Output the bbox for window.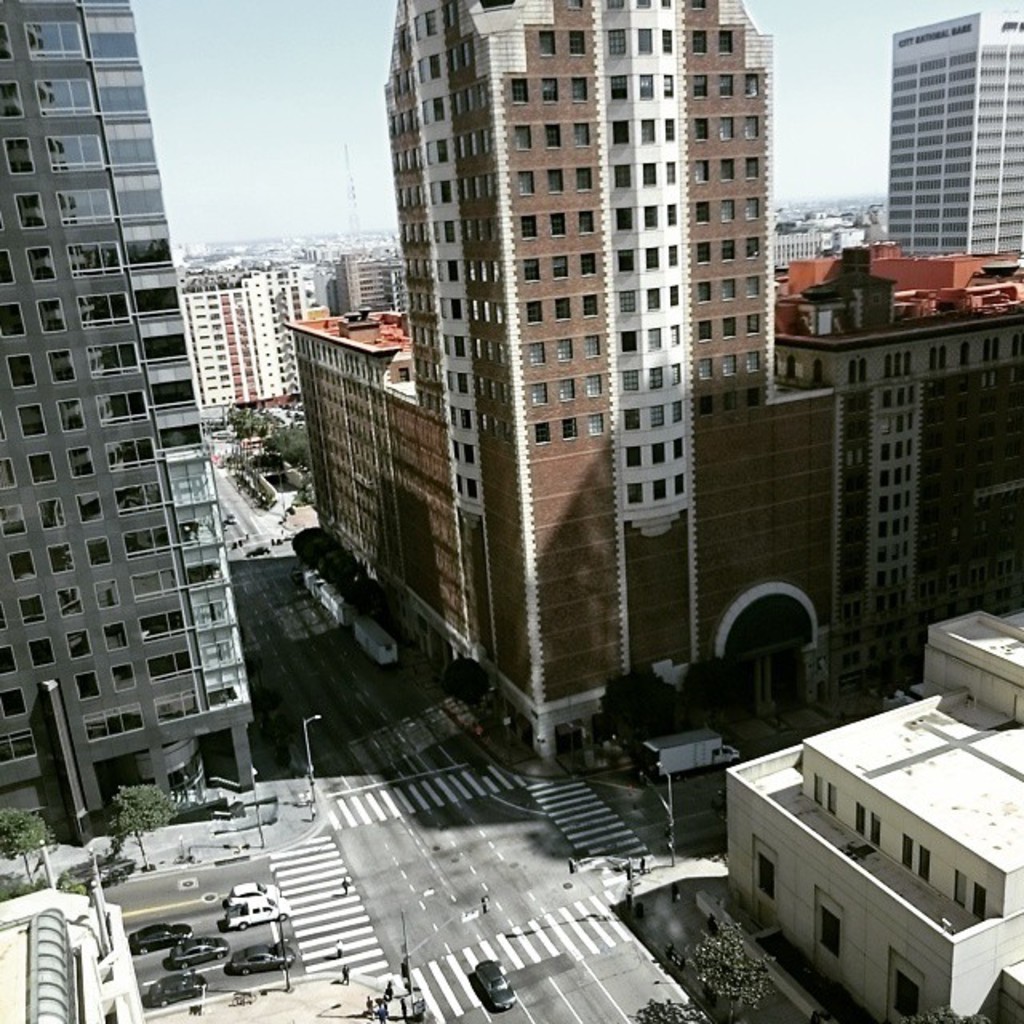
<box>515,213,534,240</box>.
